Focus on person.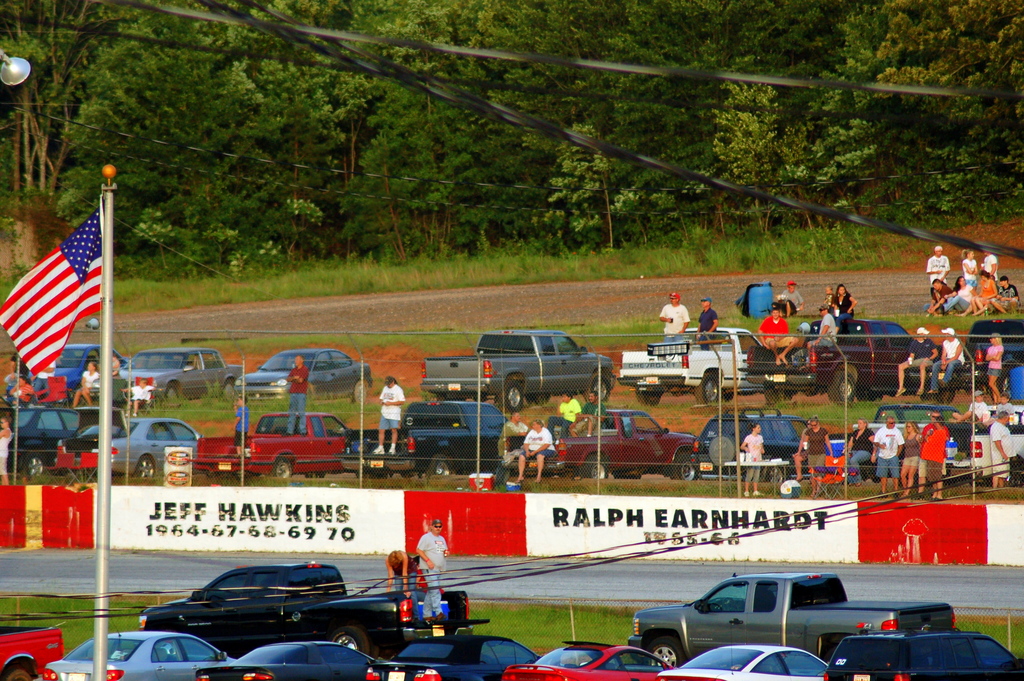
Focused at 363:375:410:455.
